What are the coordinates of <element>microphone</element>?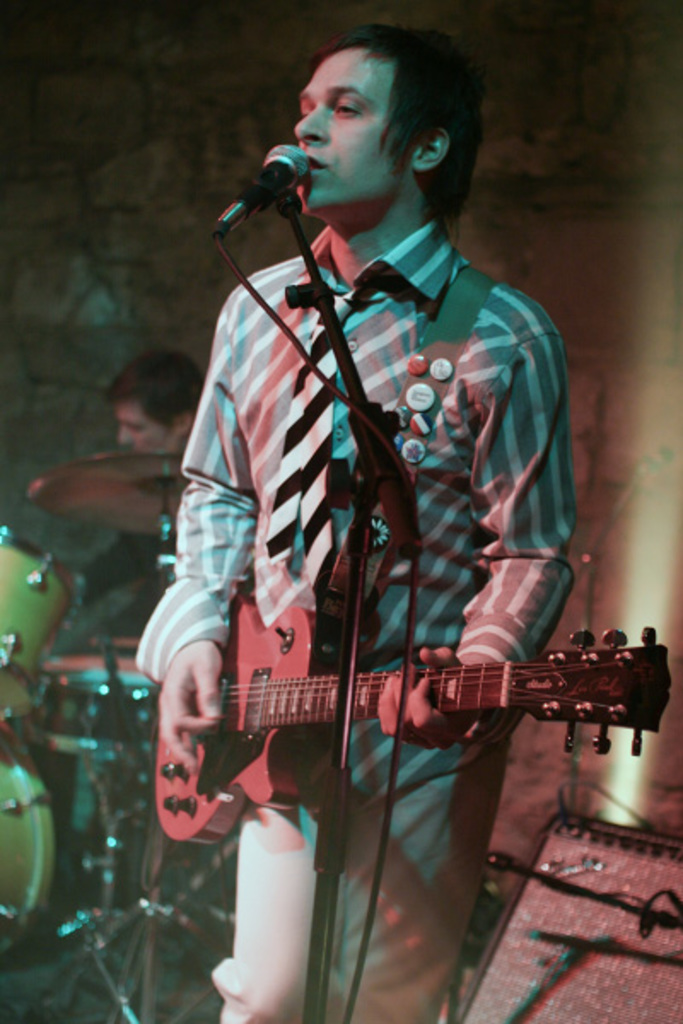
[208,138,316,247].
